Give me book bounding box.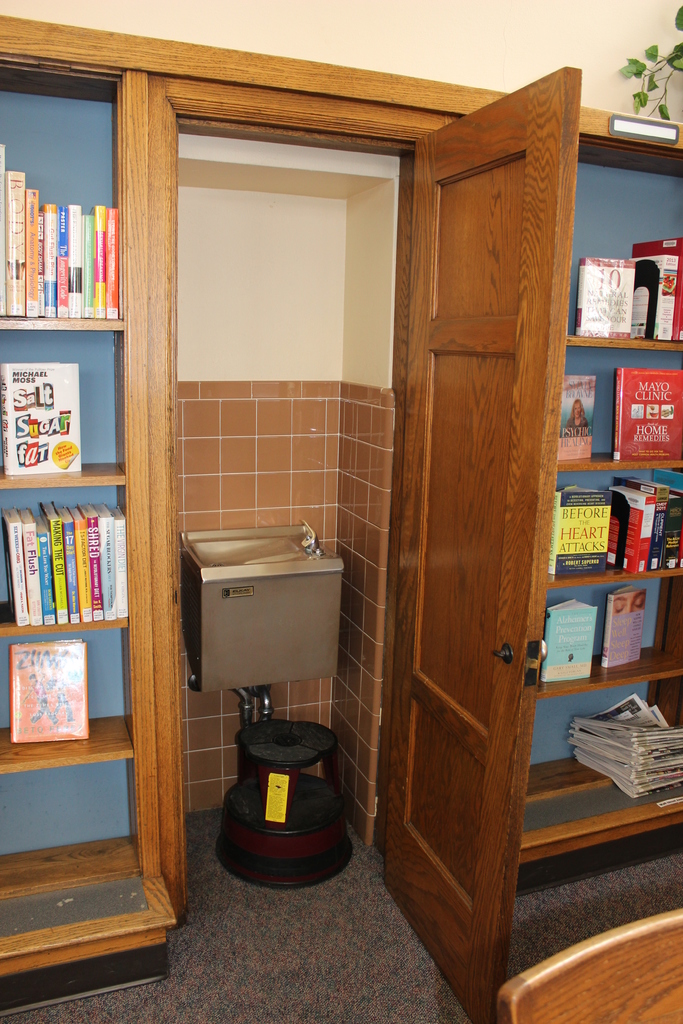
box=[10, 638, 89, 739].
